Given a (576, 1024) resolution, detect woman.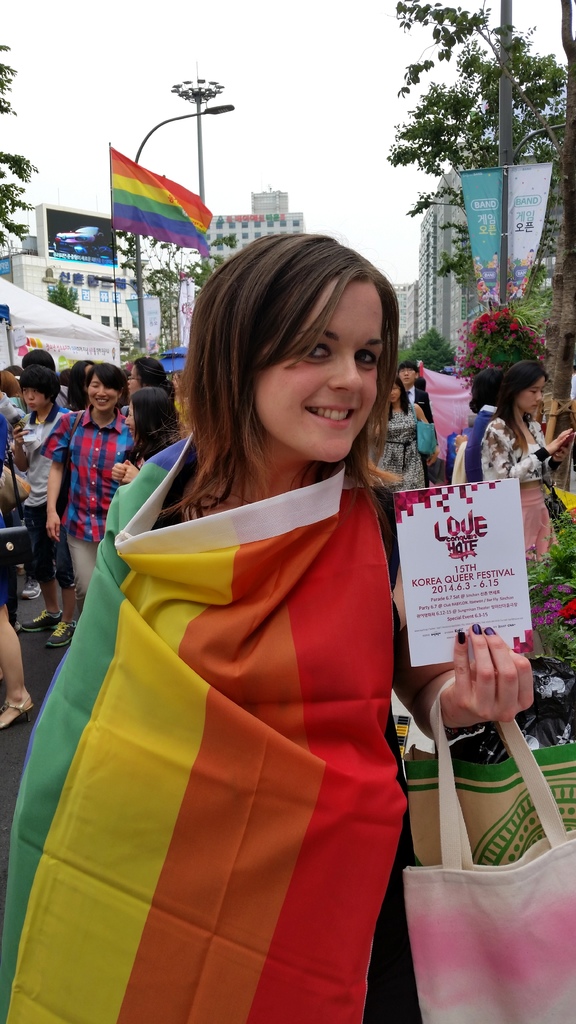
box=[45, 367, 127, 603].
